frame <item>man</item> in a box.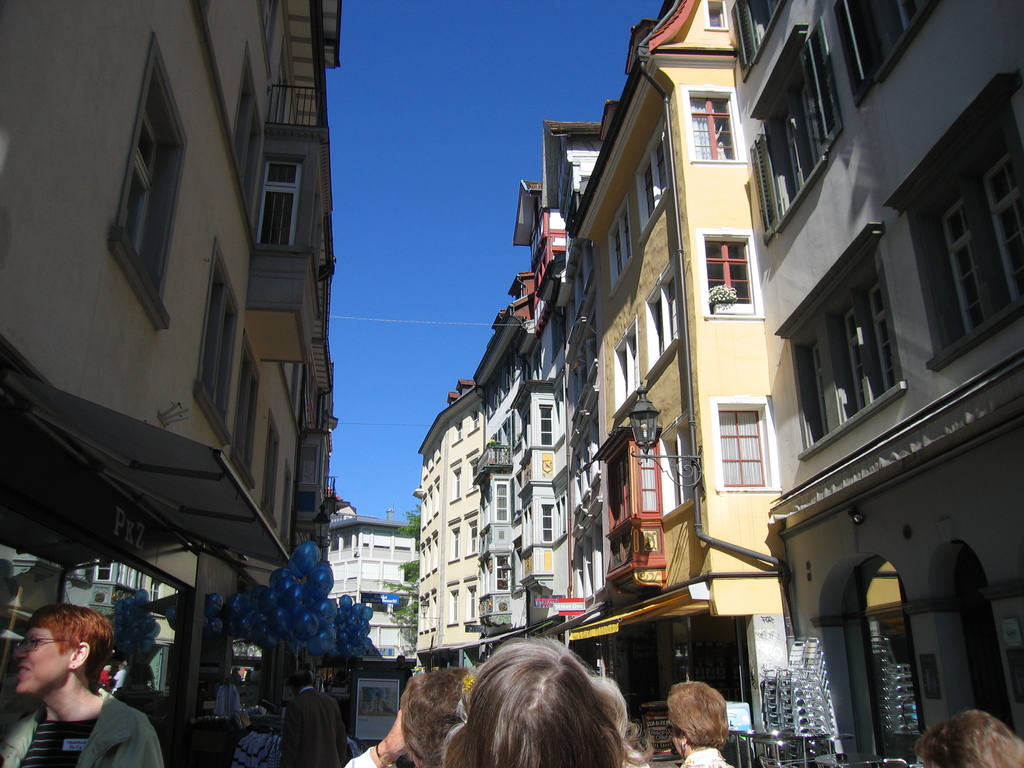
BBox(0, 611, 157, 767).
